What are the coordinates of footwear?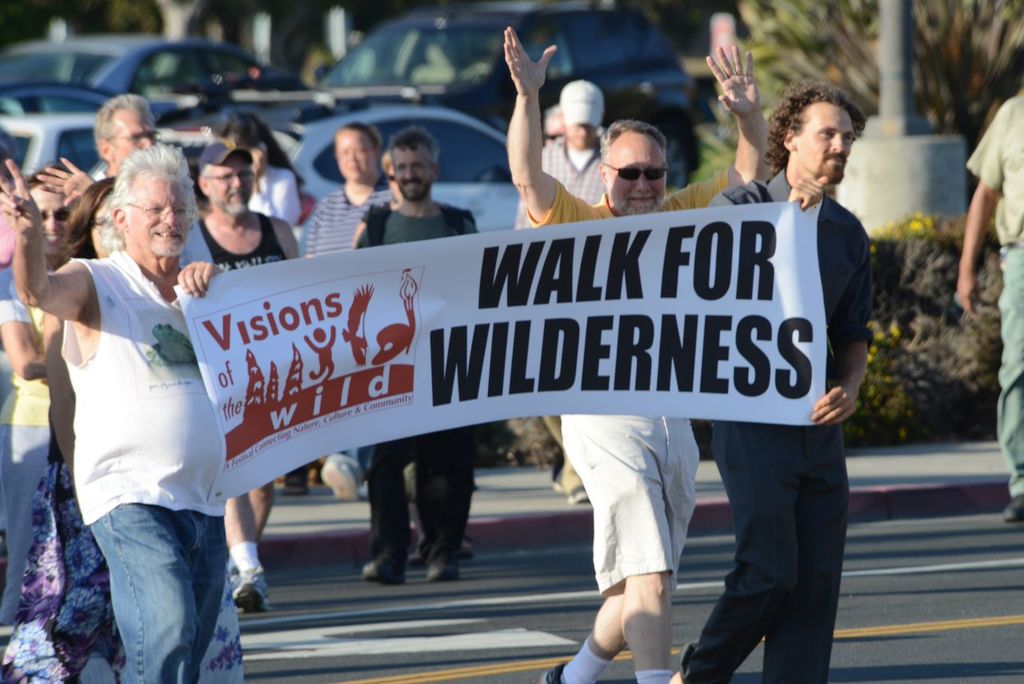
316 451 366 504.
